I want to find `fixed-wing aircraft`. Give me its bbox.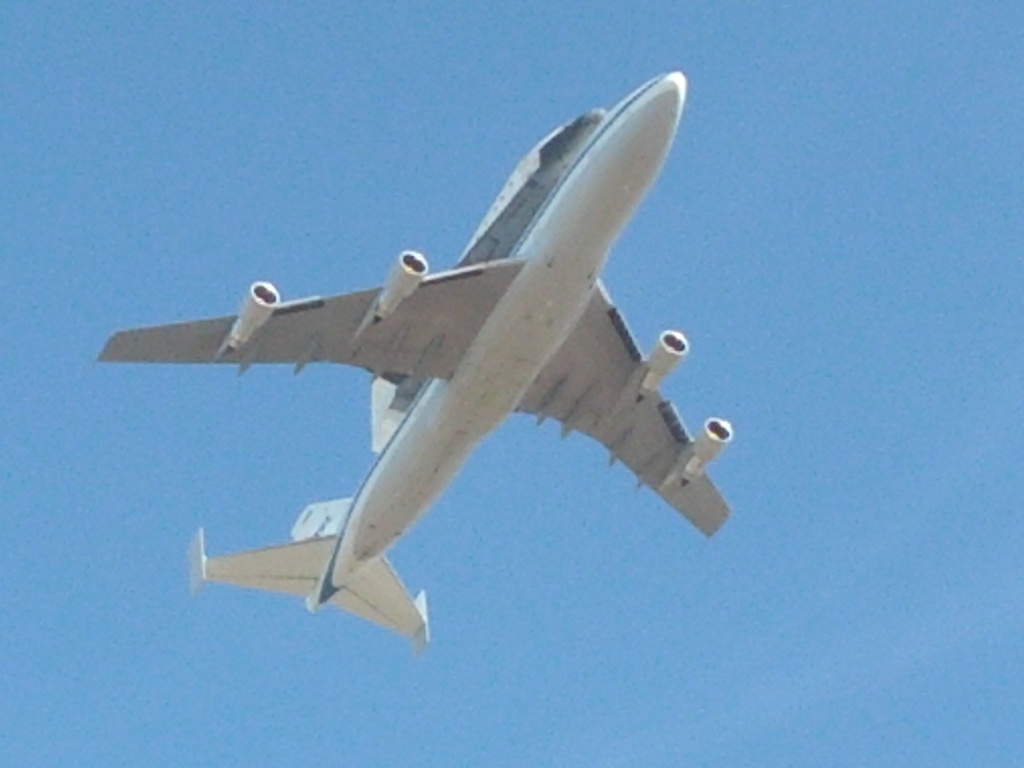
95/61/737/660.
